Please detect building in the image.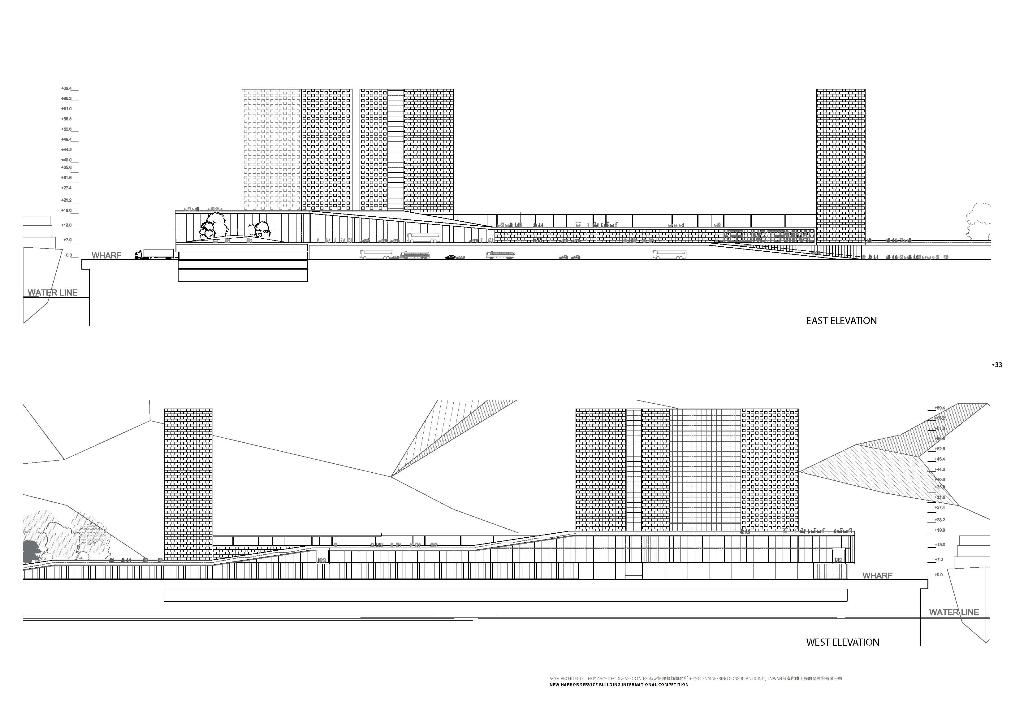
l=162, t=408, r=216, b=557.
